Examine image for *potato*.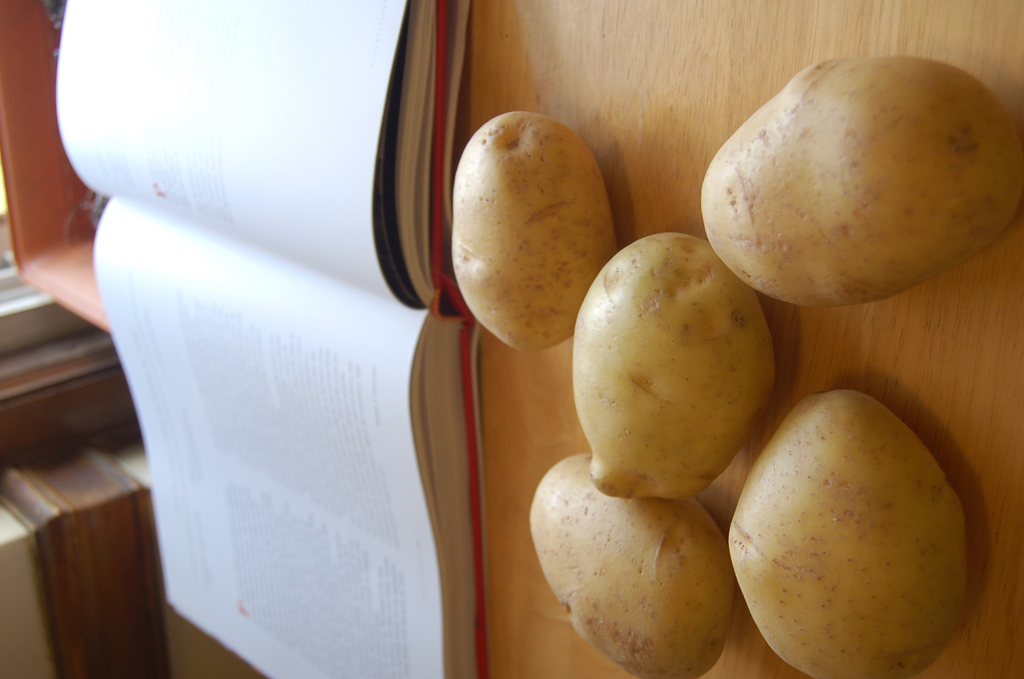
Examination result: select_region(526, 450, 730, 678).
